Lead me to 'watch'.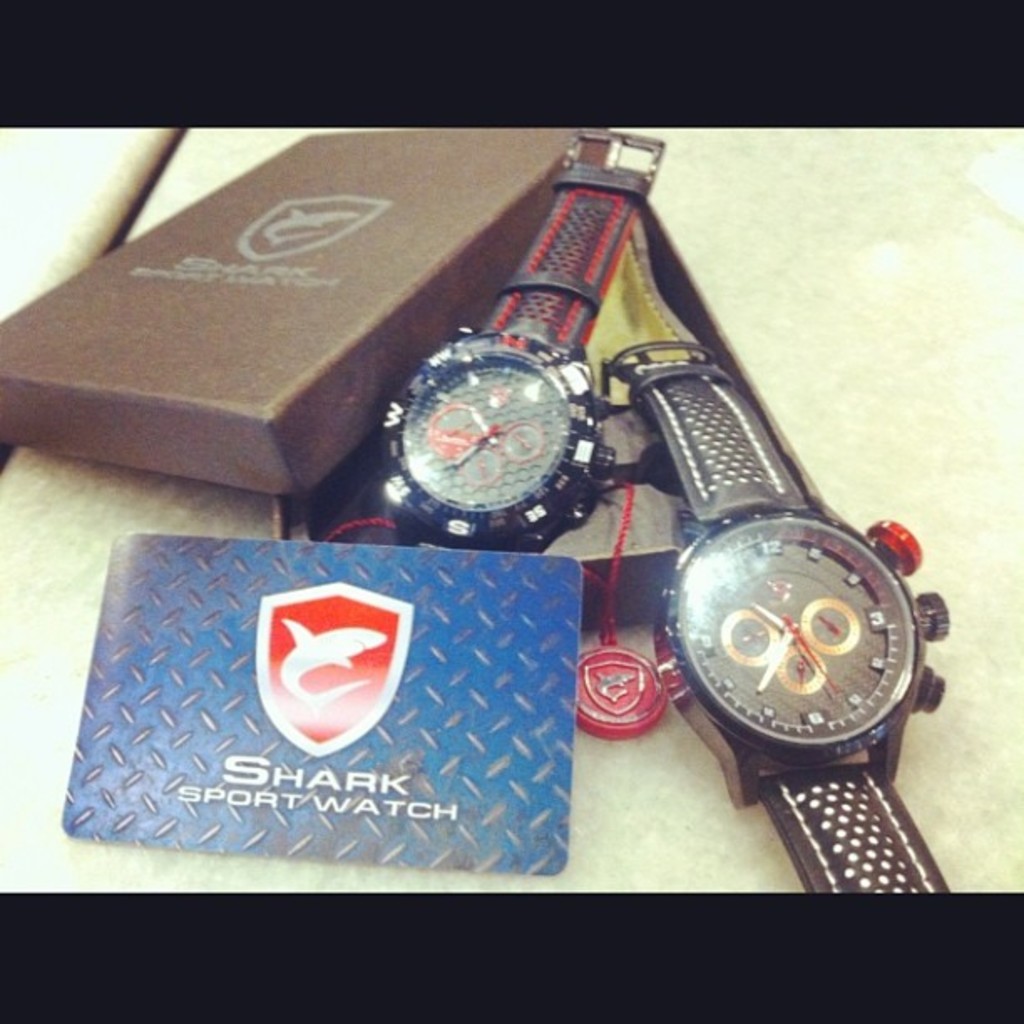
Lead to 606,333,952,902.
